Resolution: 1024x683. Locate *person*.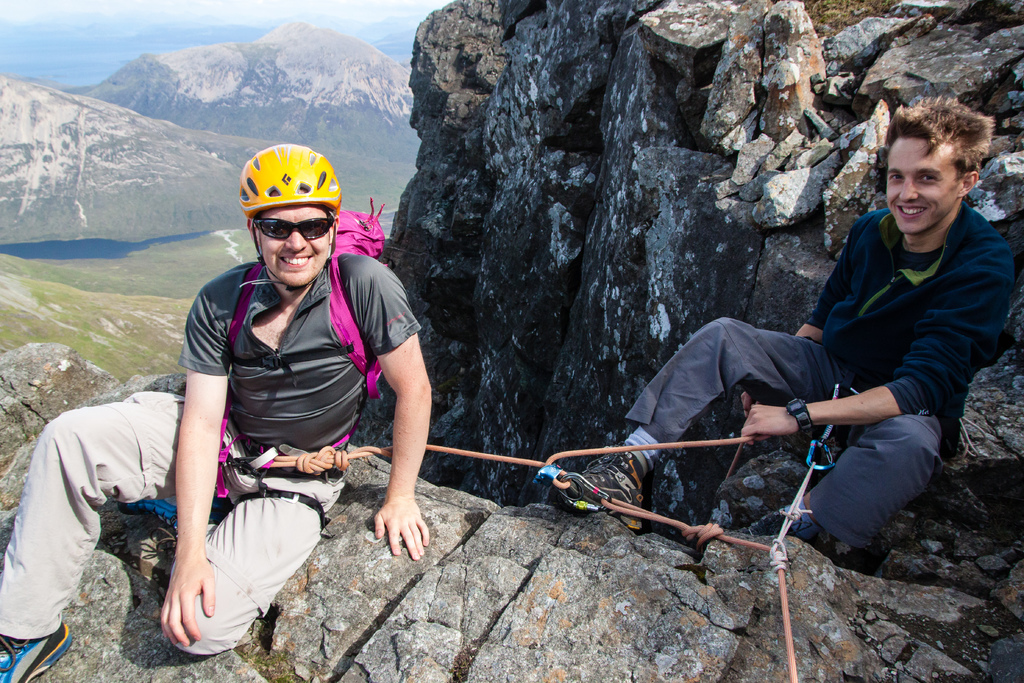
(0,140,435,682).
